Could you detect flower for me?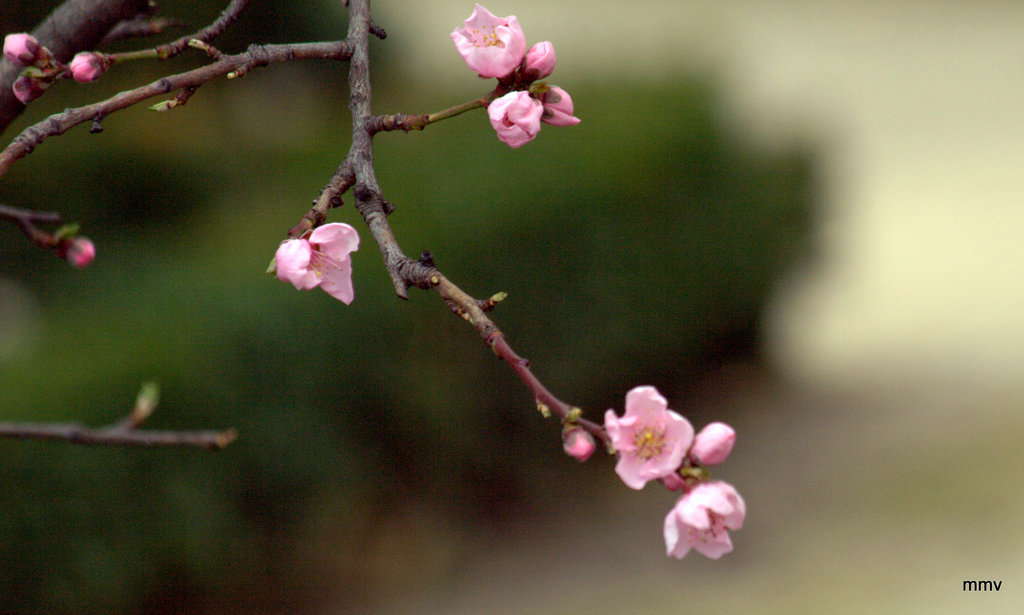
Detection result: (left=483, top=86, right=544, bottom=149).
